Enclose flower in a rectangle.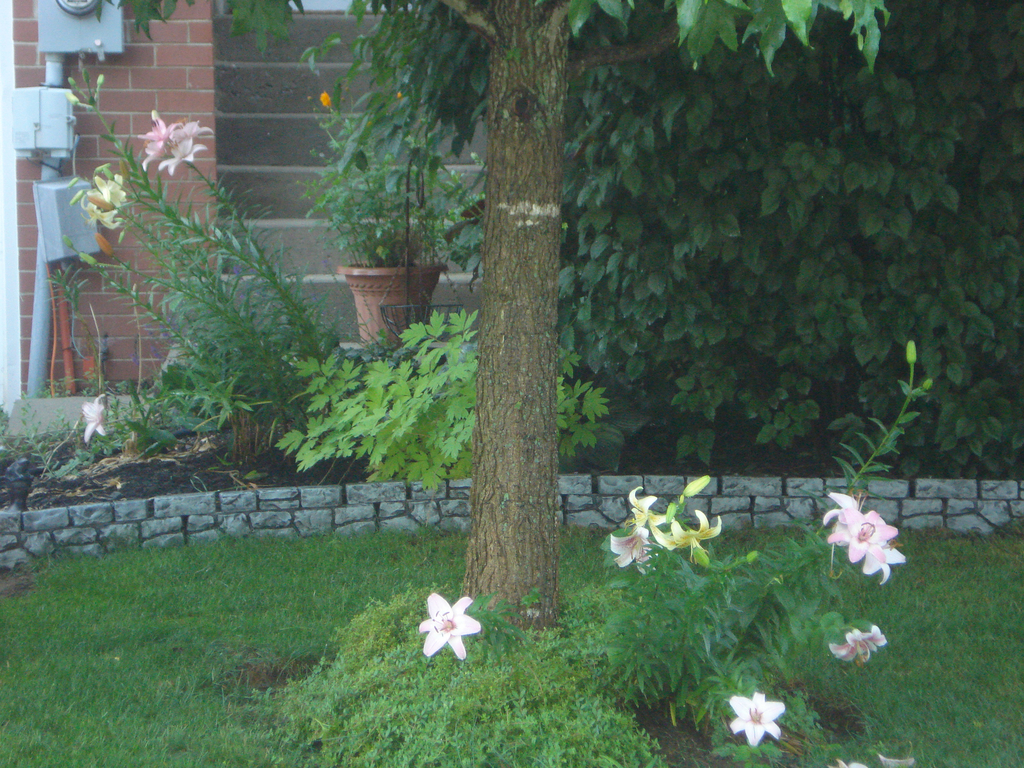
pyautogui.locateOnScreen(141, 109, 214, 168).
